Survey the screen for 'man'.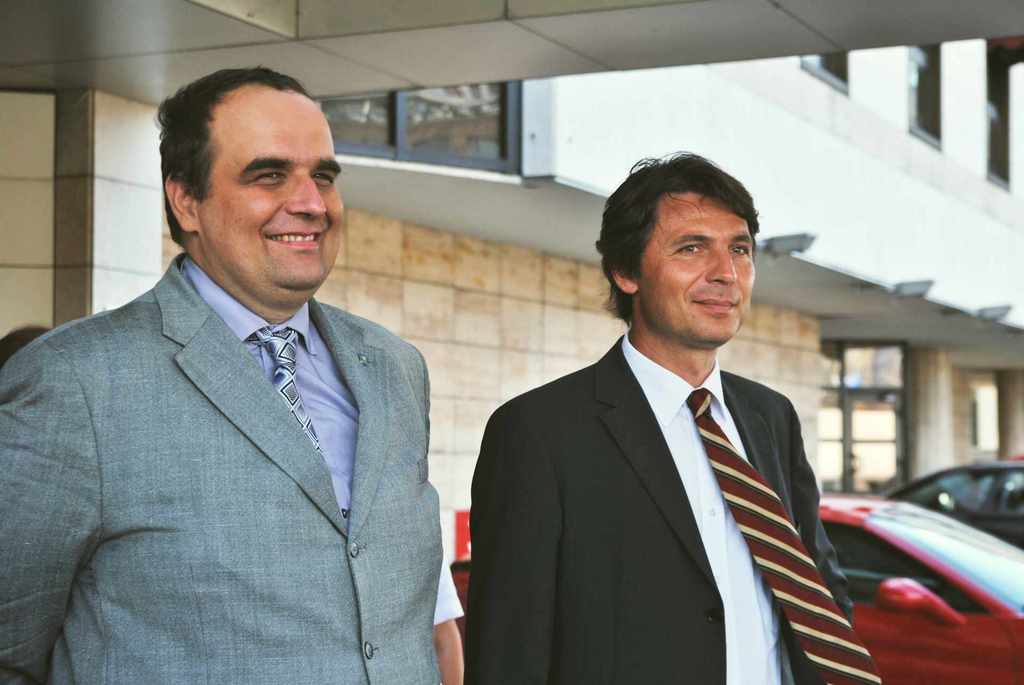
Survey found: Rect(0, 64, 442, 684).
